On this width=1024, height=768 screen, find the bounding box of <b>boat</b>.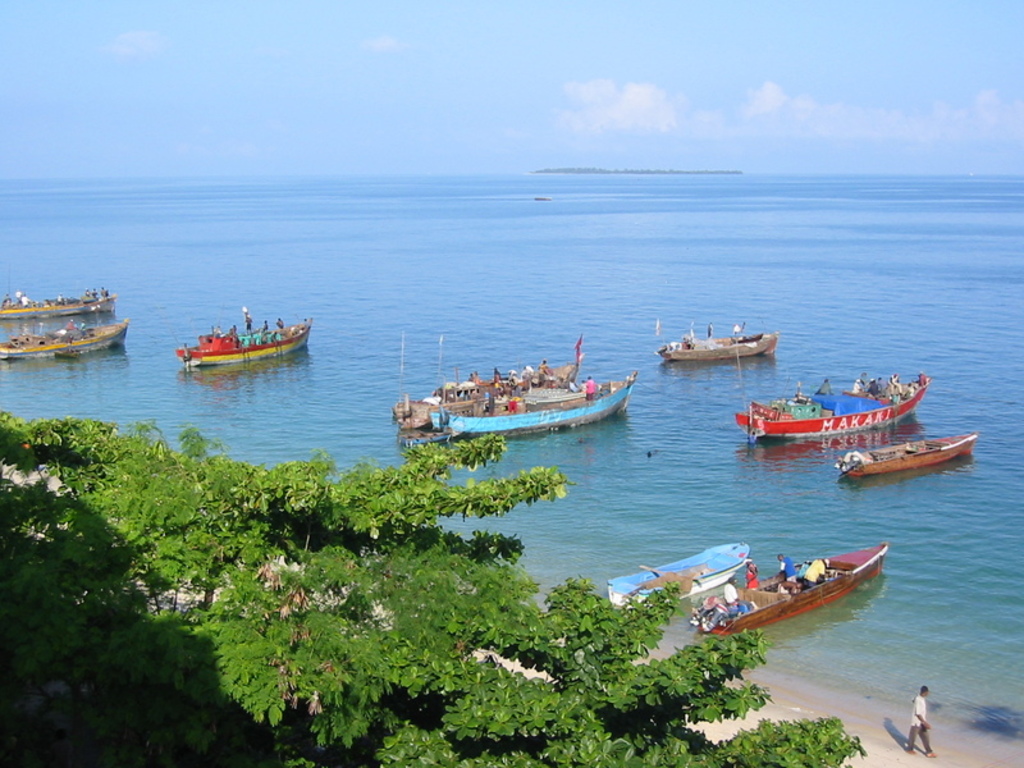
Bounding box: bbox=(394, 340, 659, 431).
